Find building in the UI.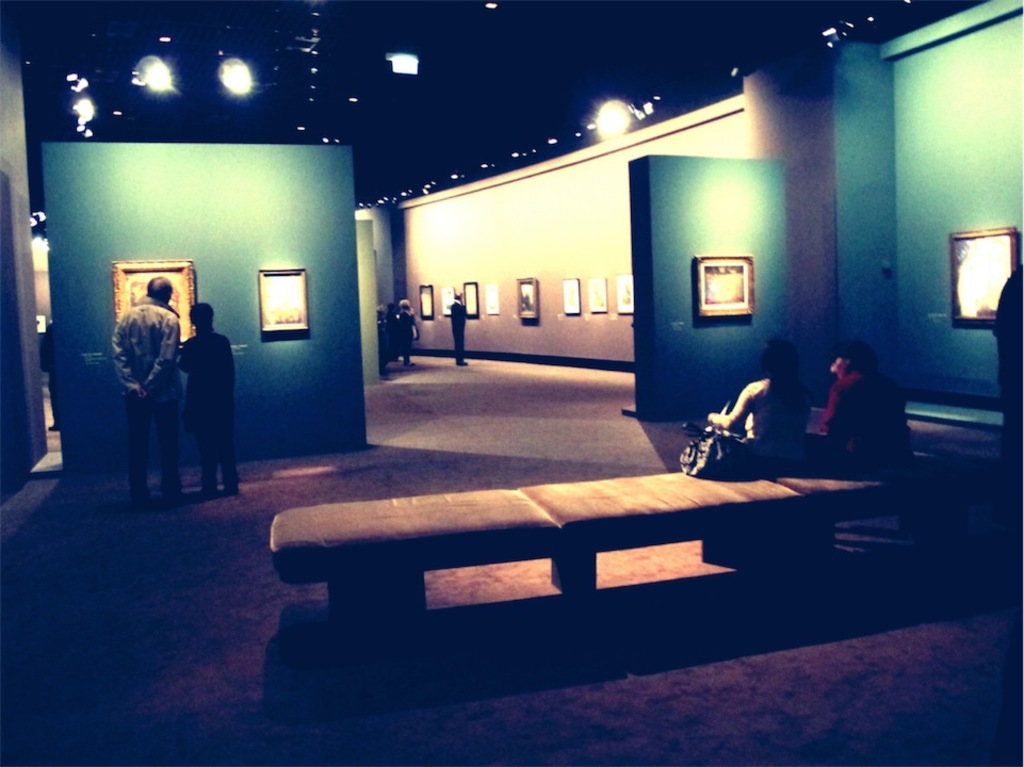
UI element at detection(0, 0, 1023, 766).
